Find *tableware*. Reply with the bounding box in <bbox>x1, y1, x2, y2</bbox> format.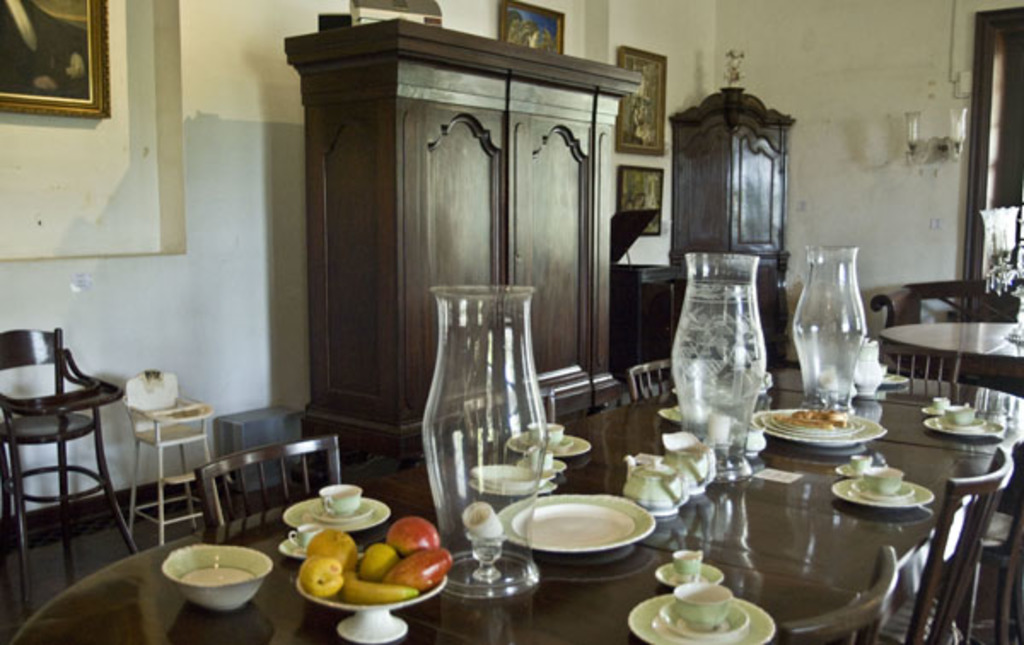
<bbox>621, 447, 691, 520</bbox>.
